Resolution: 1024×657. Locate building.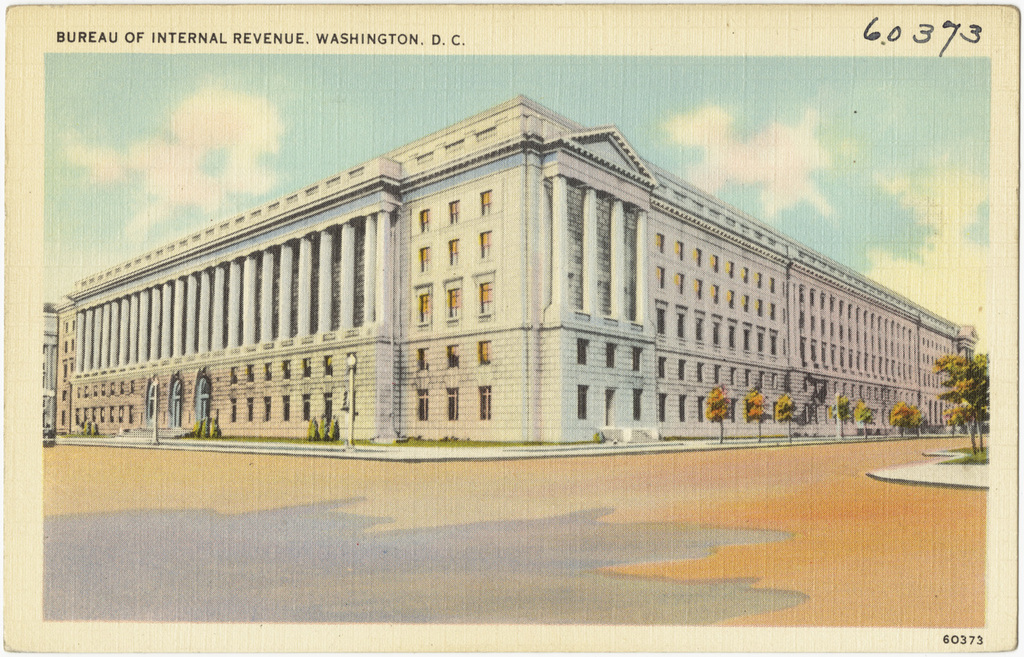
[40, 301, 75, 443].
